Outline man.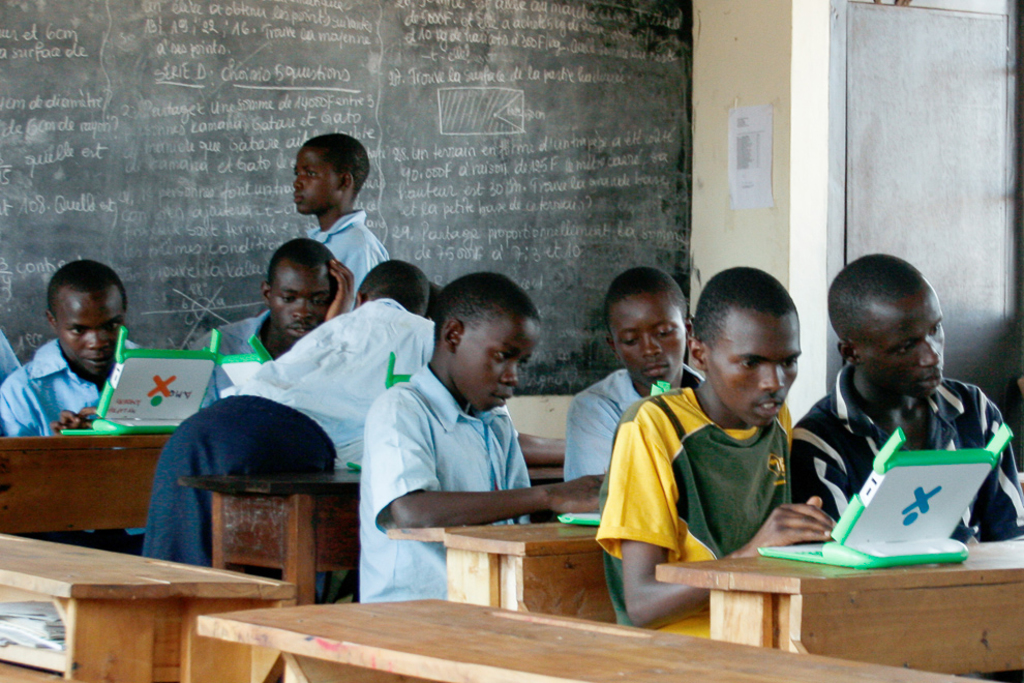
Outline: bbox=[187, 236, 362, 406].
